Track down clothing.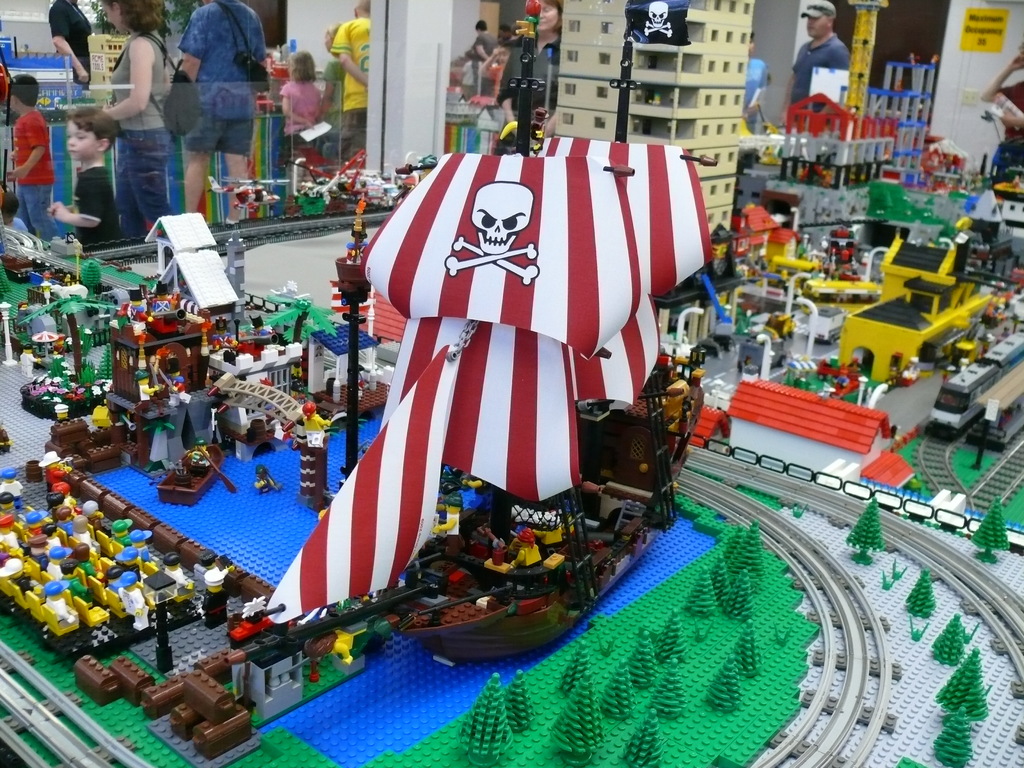
Tracked to crop(469, 28, 492, 63).
